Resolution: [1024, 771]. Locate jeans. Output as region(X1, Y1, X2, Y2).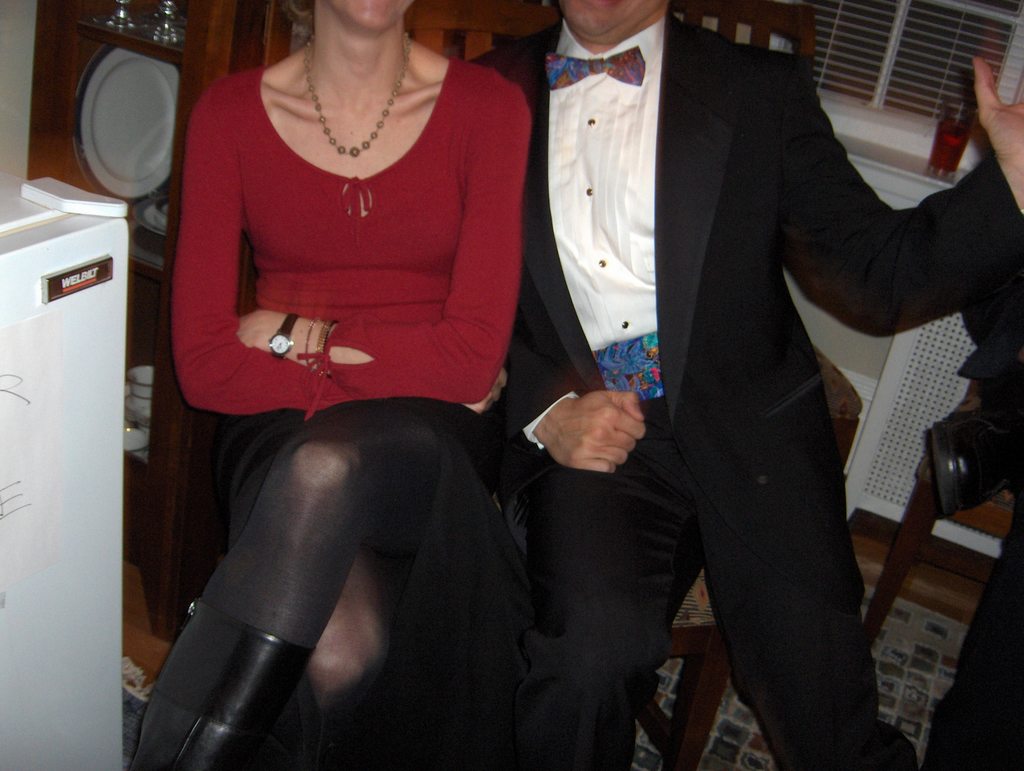
region(531, 393, 918, 767).
